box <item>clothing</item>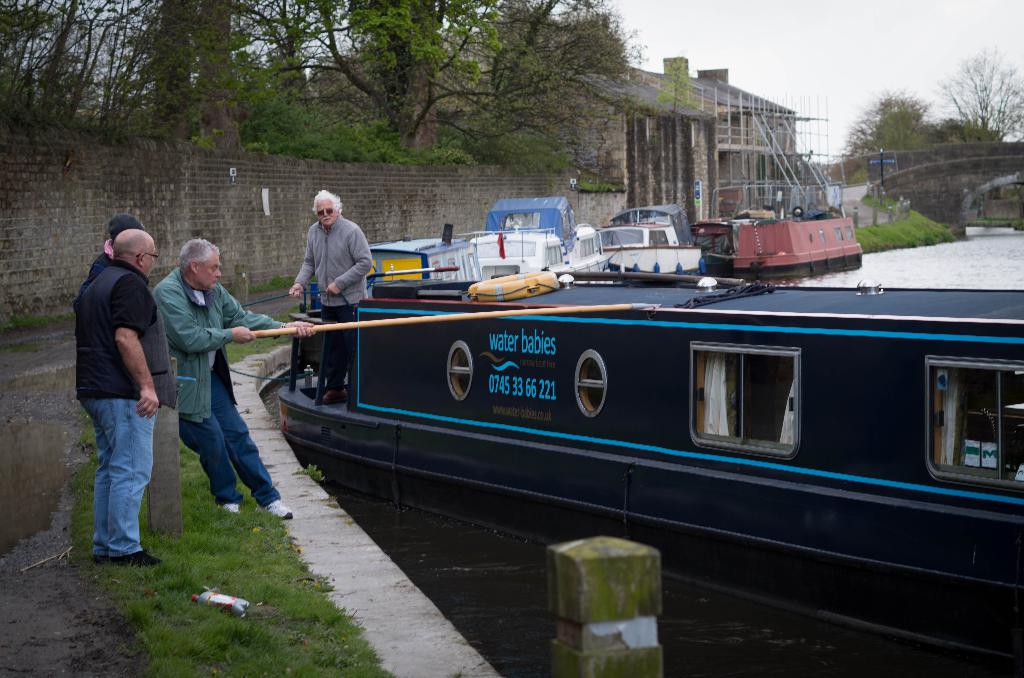
285/214/359/389
